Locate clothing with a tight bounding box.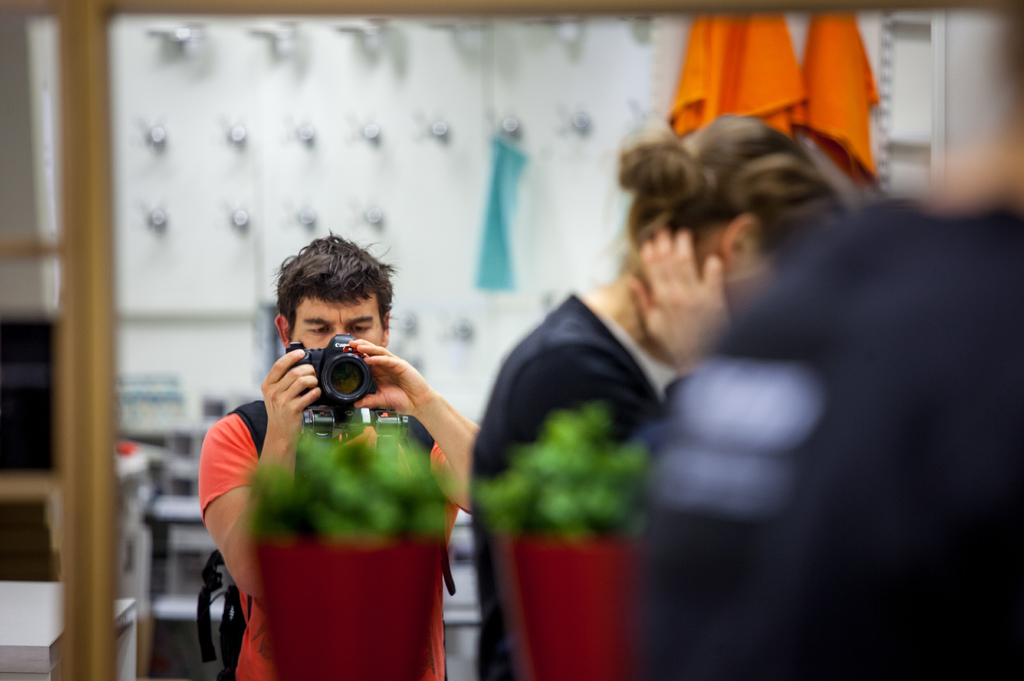
left=478, top=297, right=669, bottom=680.
